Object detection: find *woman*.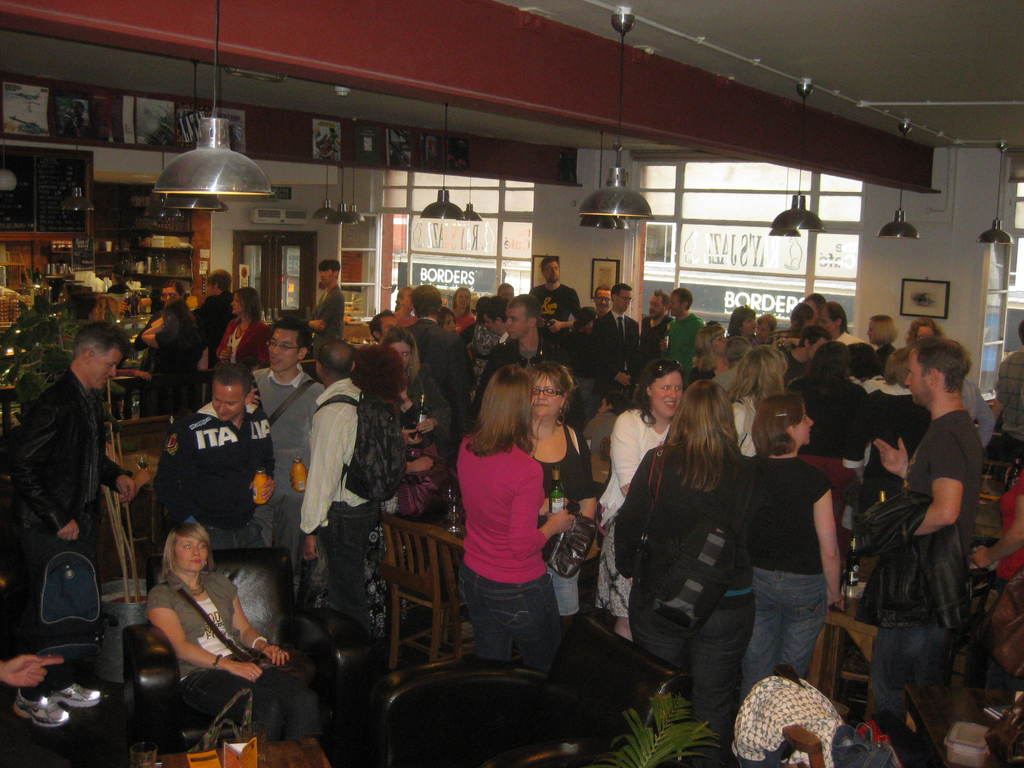
(382, 330, 433, 515).
